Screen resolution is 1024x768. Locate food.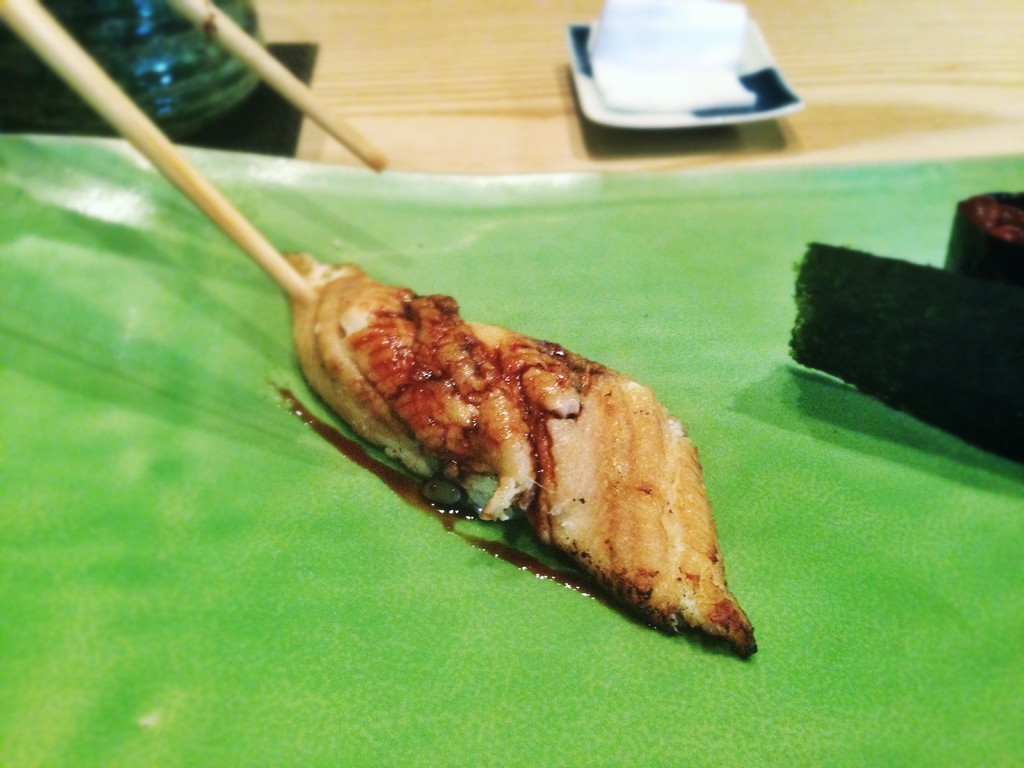
rect(273, 250, 756, 657).
